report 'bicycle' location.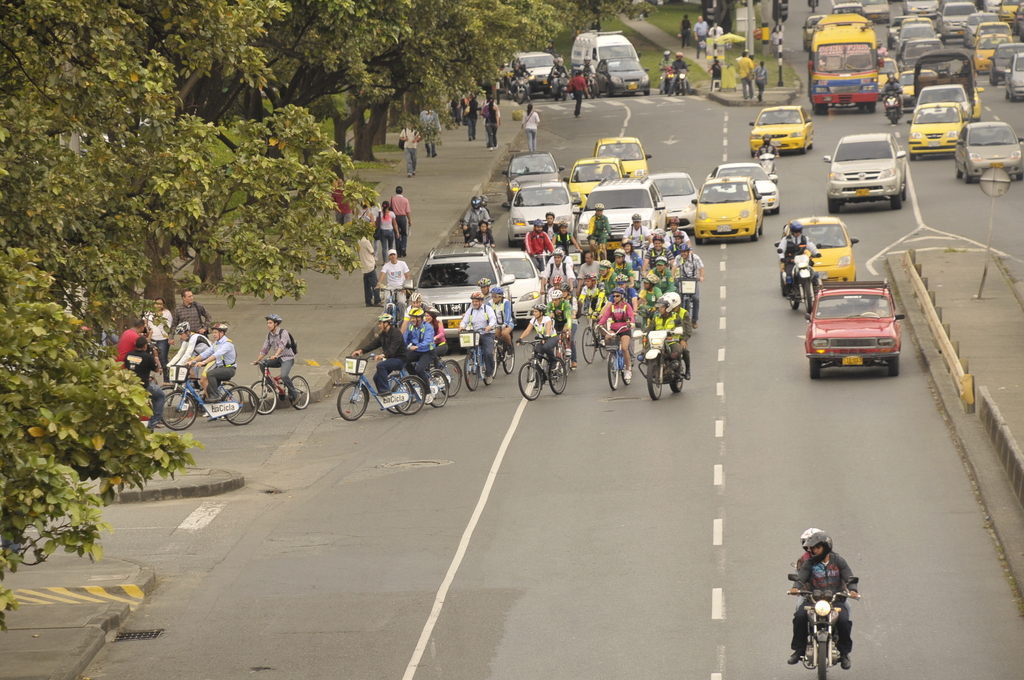
Report: rect(246, 350, 312, 414).
